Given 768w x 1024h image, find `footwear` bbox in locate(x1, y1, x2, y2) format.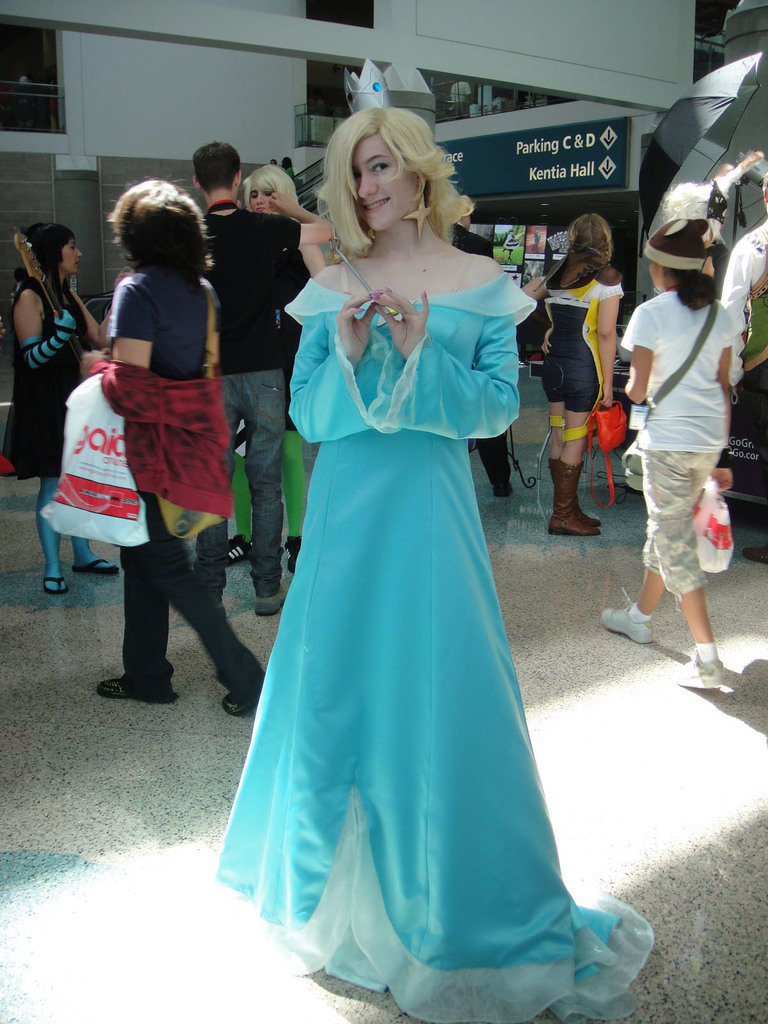
locate(543, 461, 604, 543).
